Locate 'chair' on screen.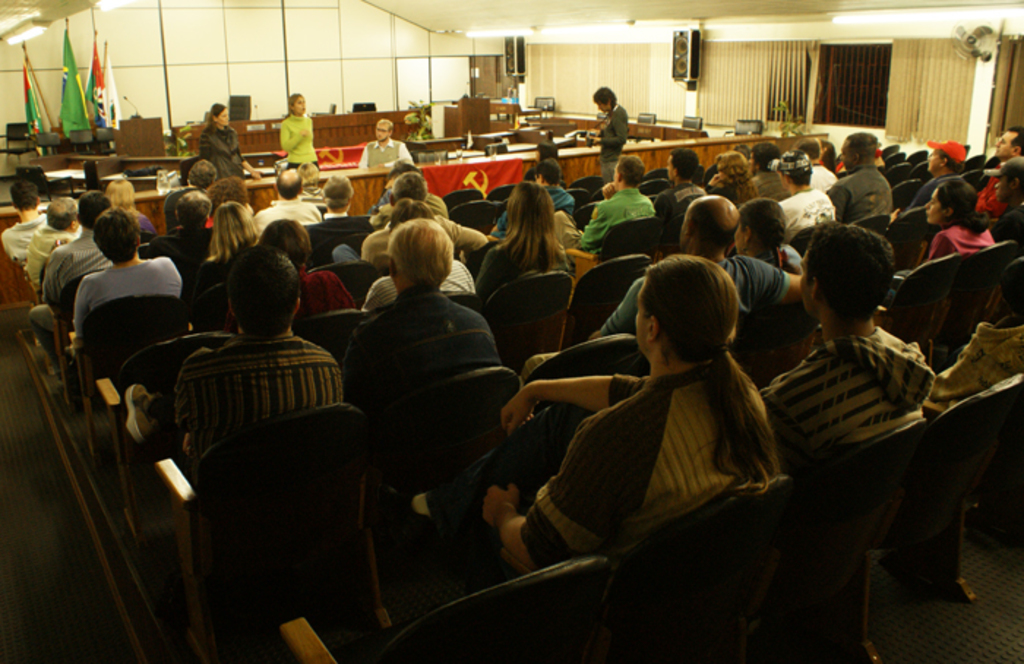
On screen at bbox=[908, 154, 925, 164].
